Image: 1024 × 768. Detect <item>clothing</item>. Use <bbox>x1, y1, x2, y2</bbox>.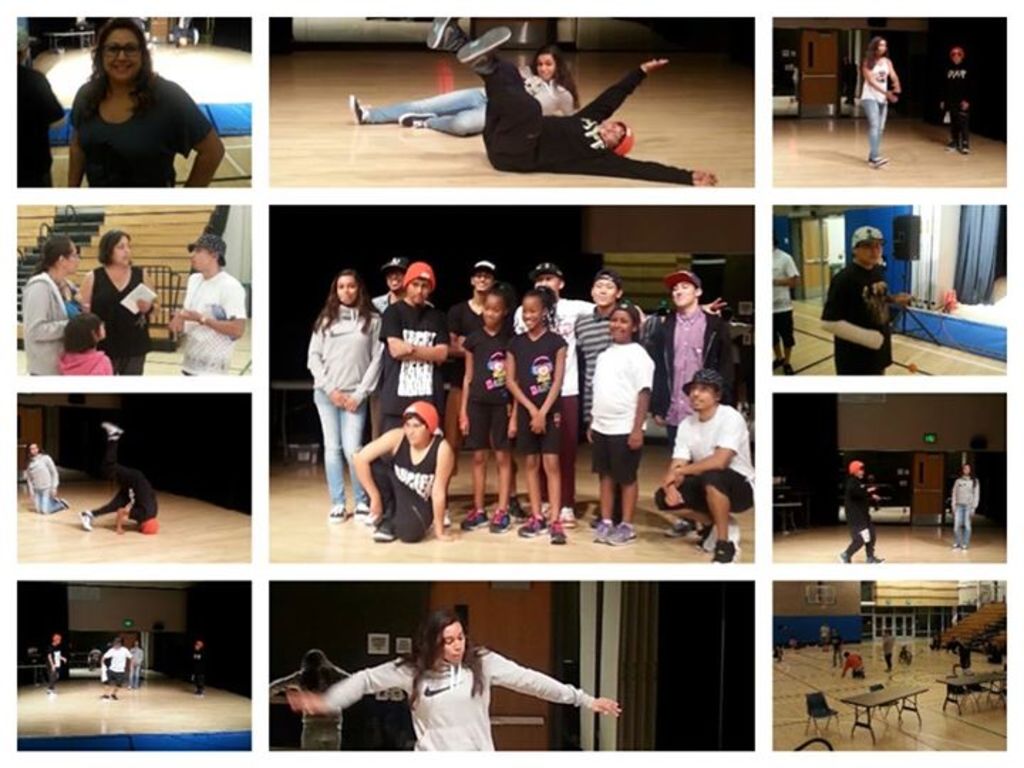
<bbox>100, 647, 129, 693</bbox>.
